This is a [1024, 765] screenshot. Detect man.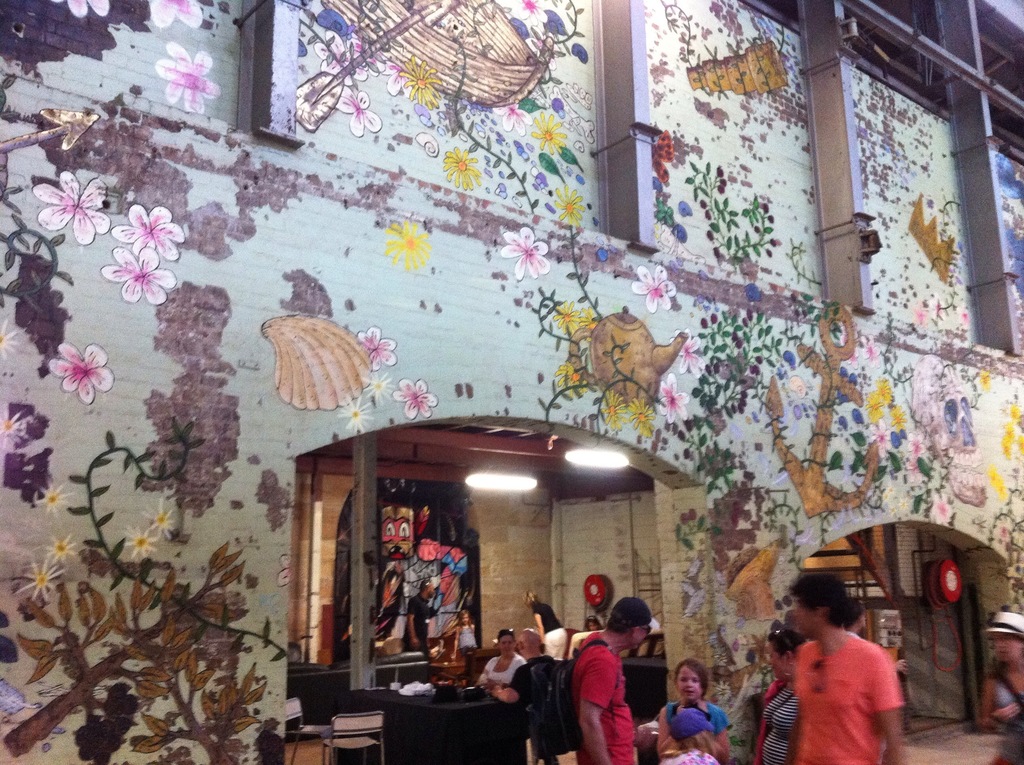
bbox(403, 580, 432, 661).
